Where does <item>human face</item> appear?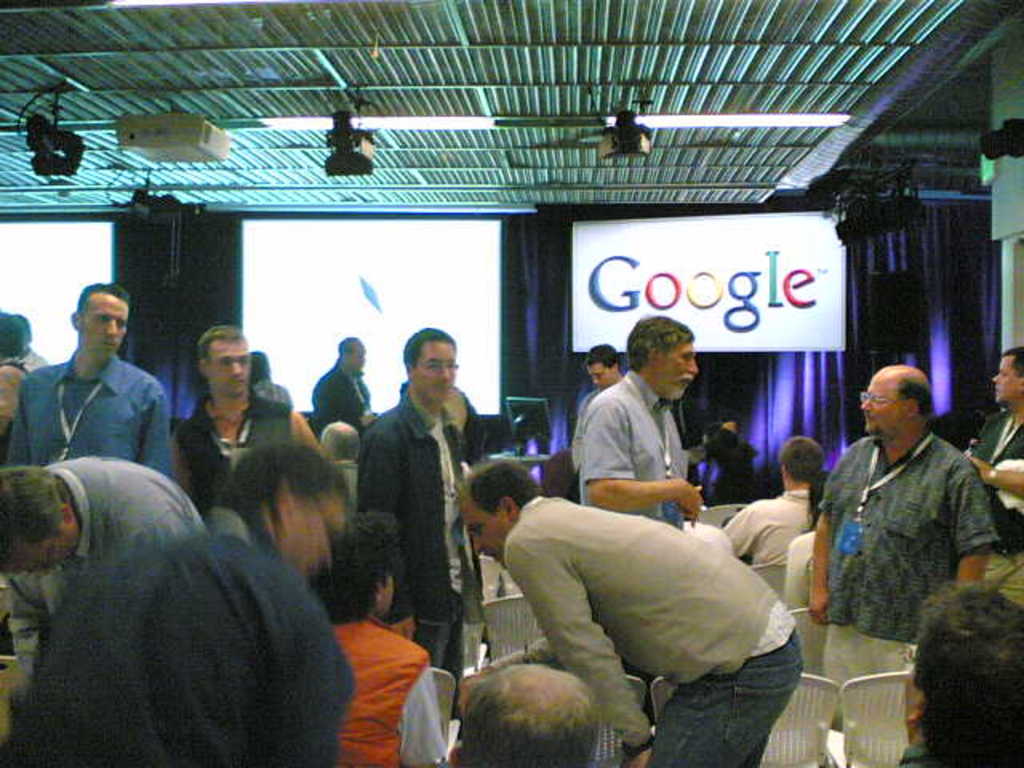
Appears at rect(206, 339, 245, 394).
